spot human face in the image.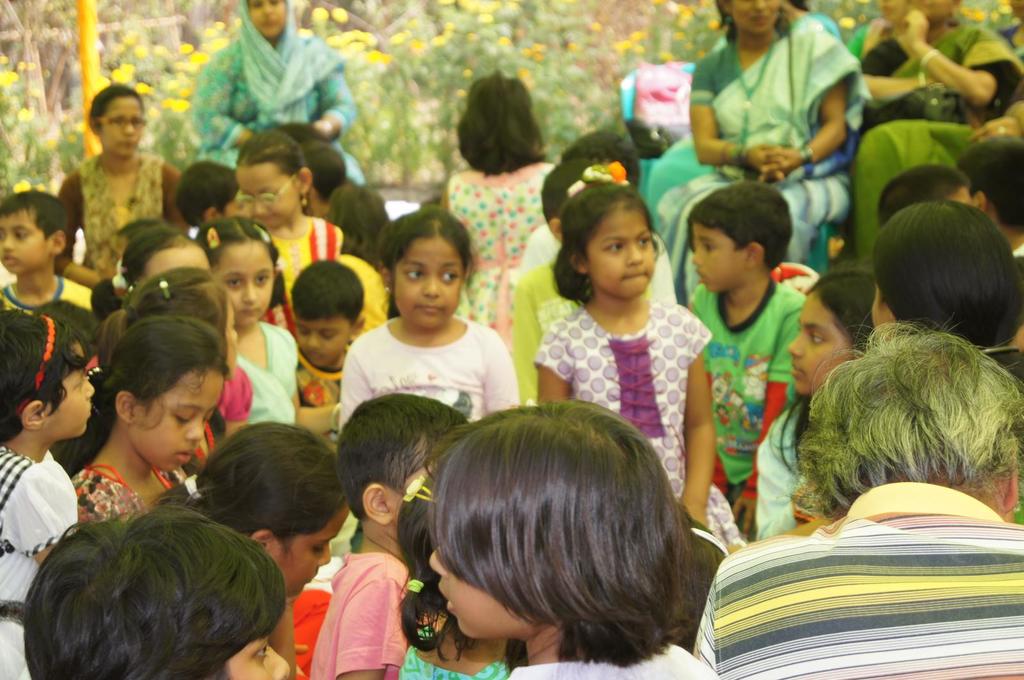
human face found at detection(144, 368, 225, 472).
